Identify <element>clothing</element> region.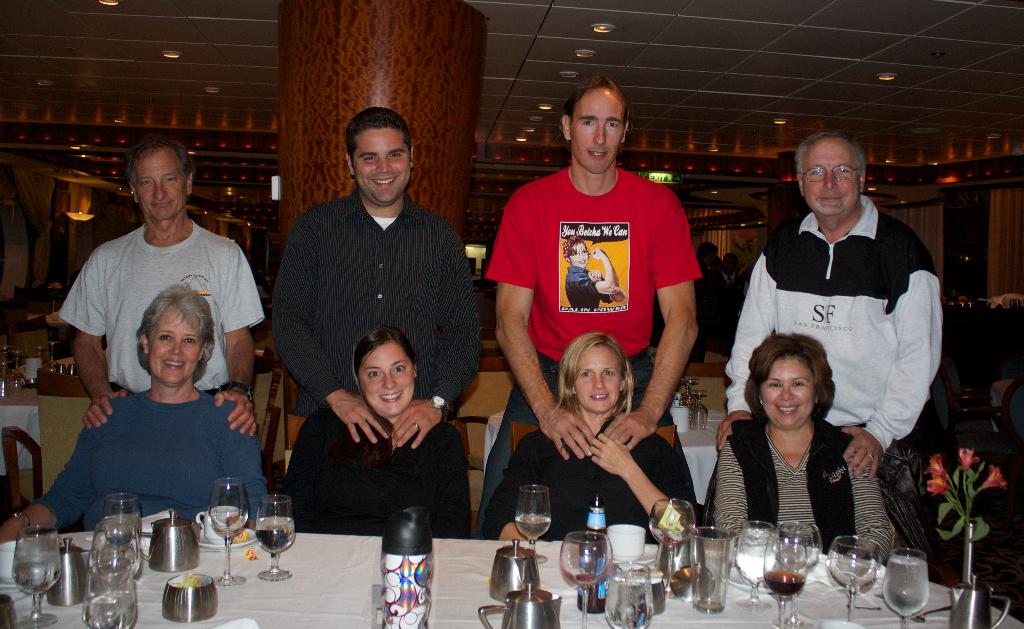
Region: region(291, 408, 468, 550).
